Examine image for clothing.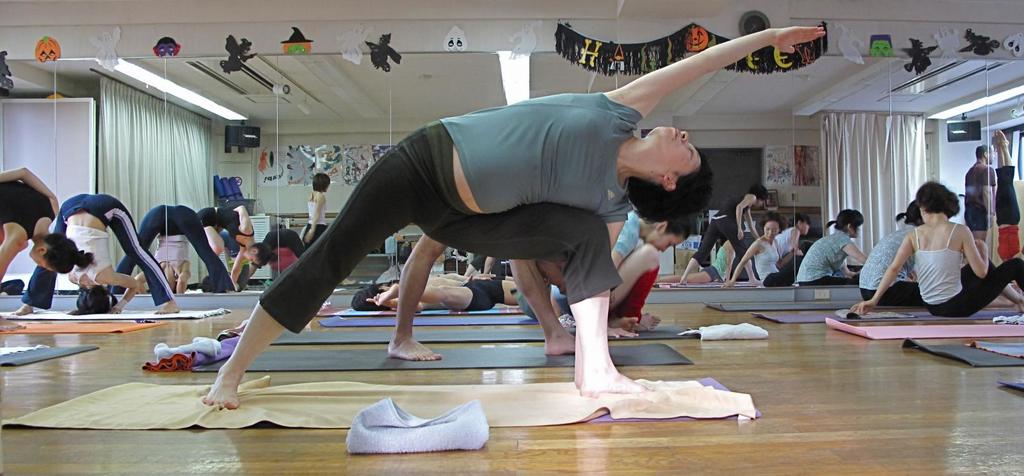
Examination result: box=[749, 238, 797, 286].
